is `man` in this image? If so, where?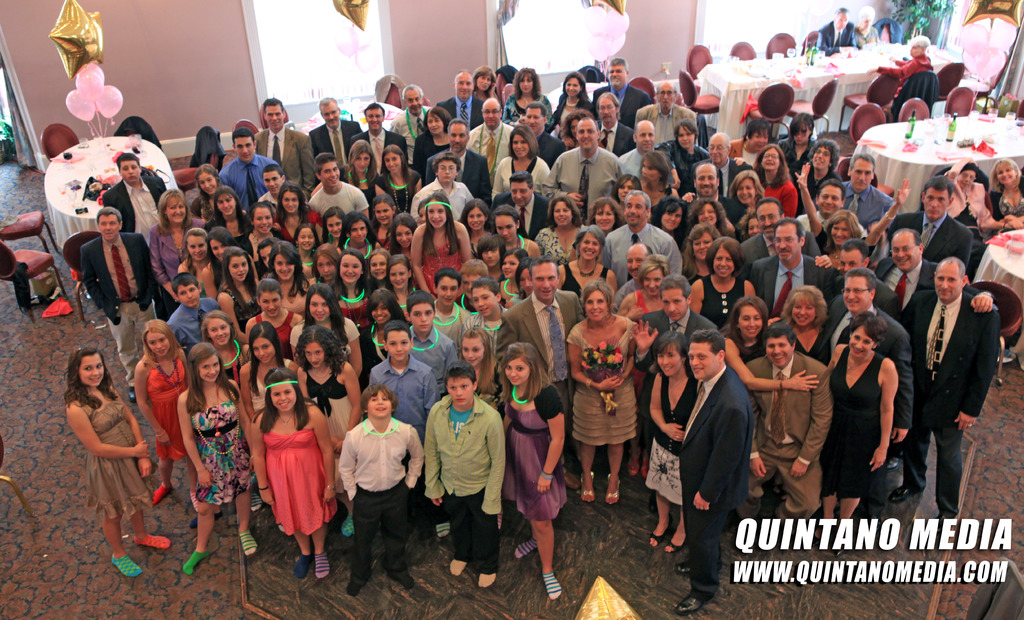
Yes, at <box>806,183,871,247</box>.
